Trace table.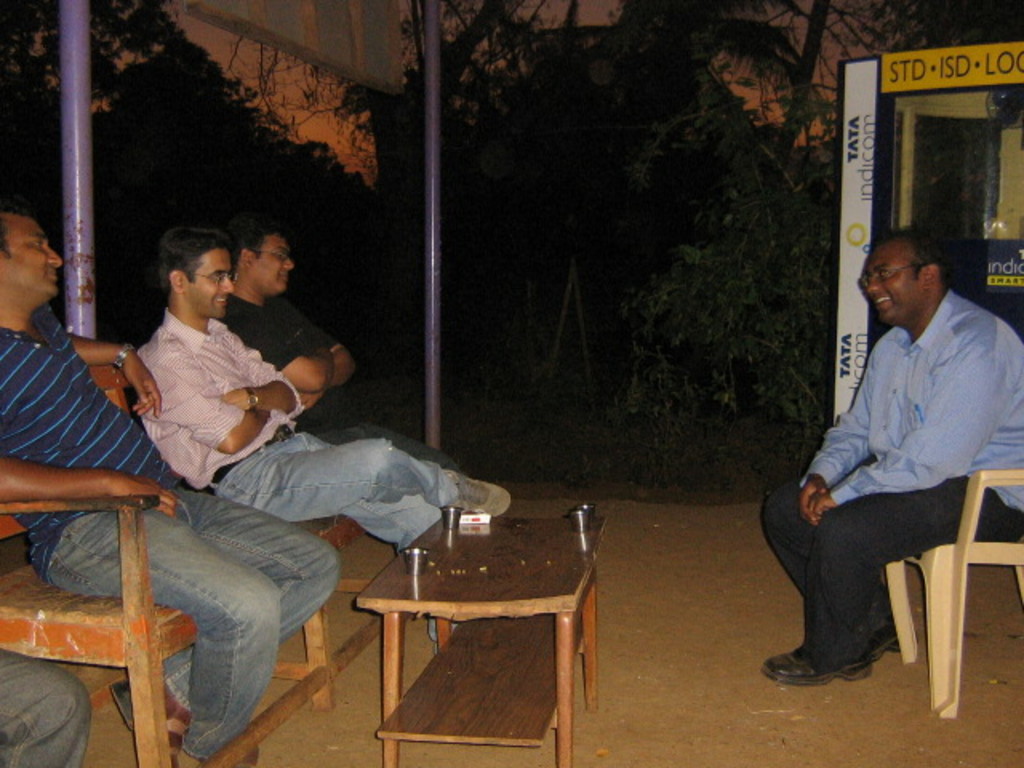
Traced to bbox(334, 526, 605, 755).
